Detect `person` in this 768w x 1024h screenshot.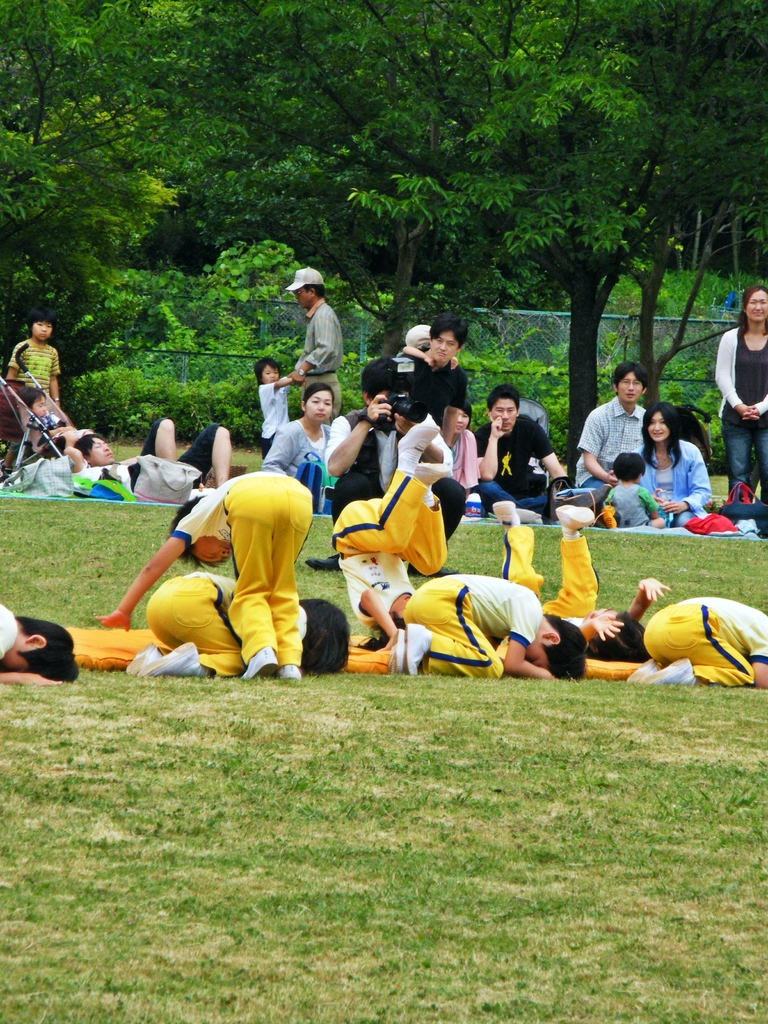
Detection: BBox(394, 321, 458, 373).
